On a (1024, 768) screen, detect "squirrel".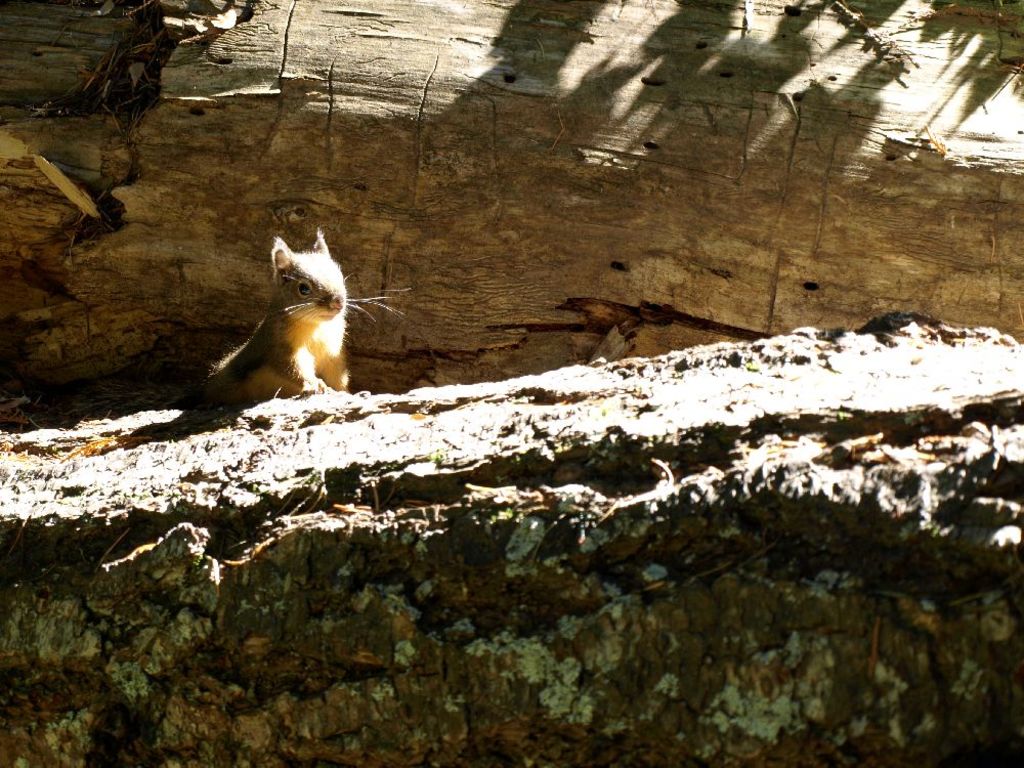
region(186, 224, 422, 413).
